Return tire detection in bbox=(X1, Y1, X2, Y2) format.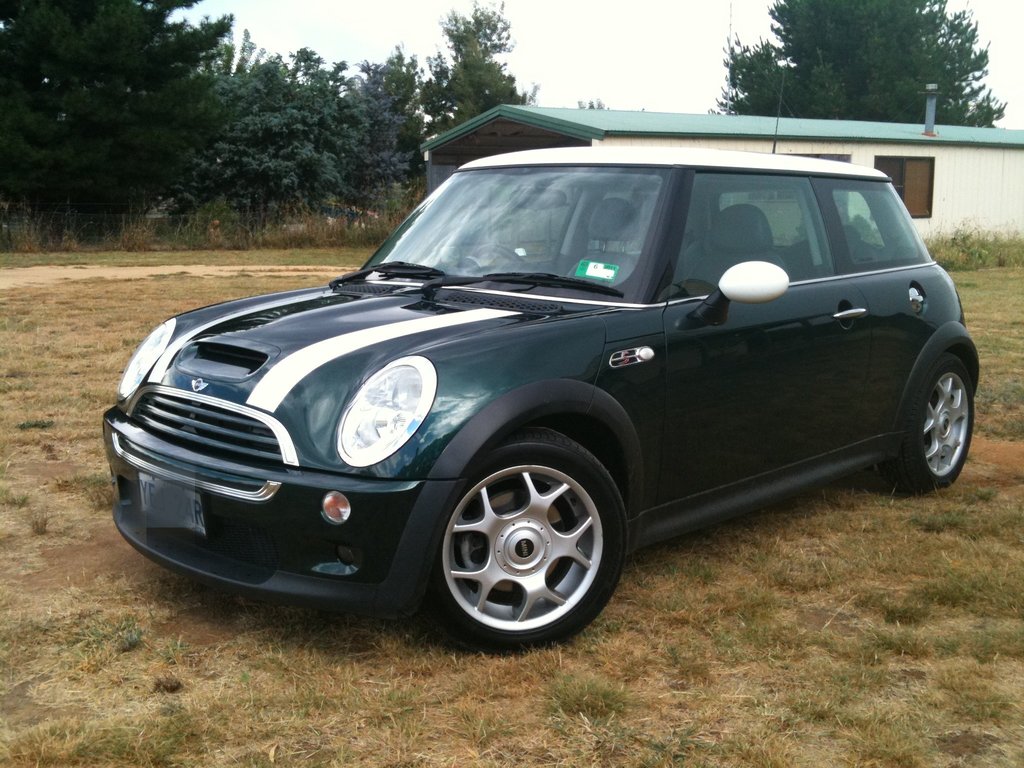
bbox=(421, 423, 637, 661).
